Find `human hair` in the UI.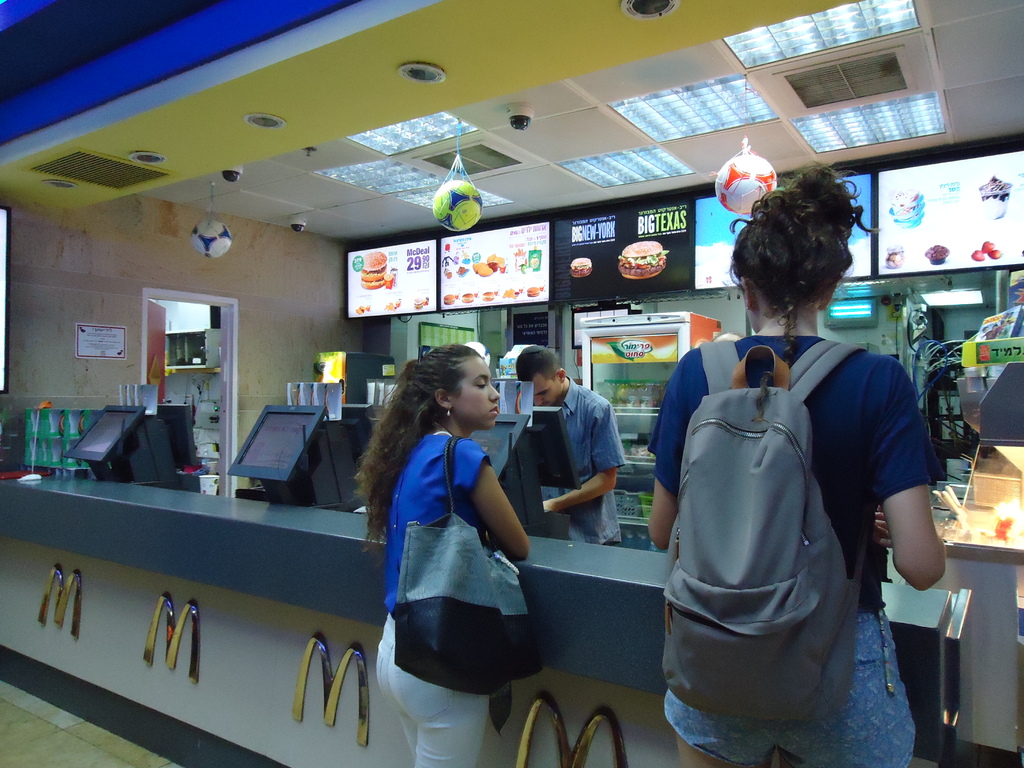
UI element at select_region(728, 166, 860, 339).
